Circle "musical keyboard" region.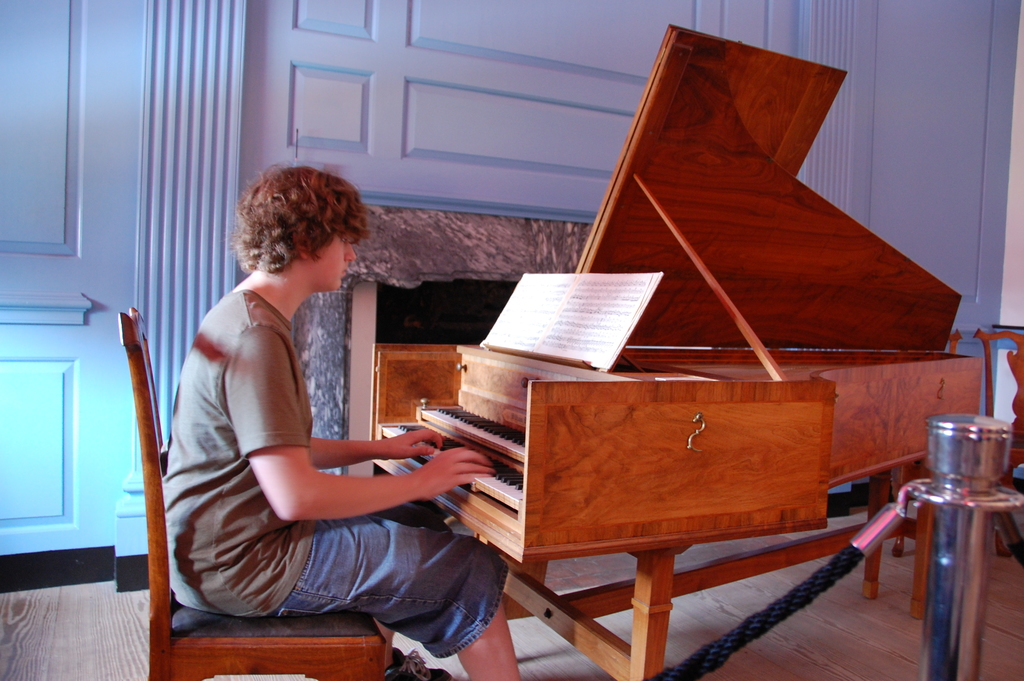
Region: select_region(376, 413, 541, 514).
